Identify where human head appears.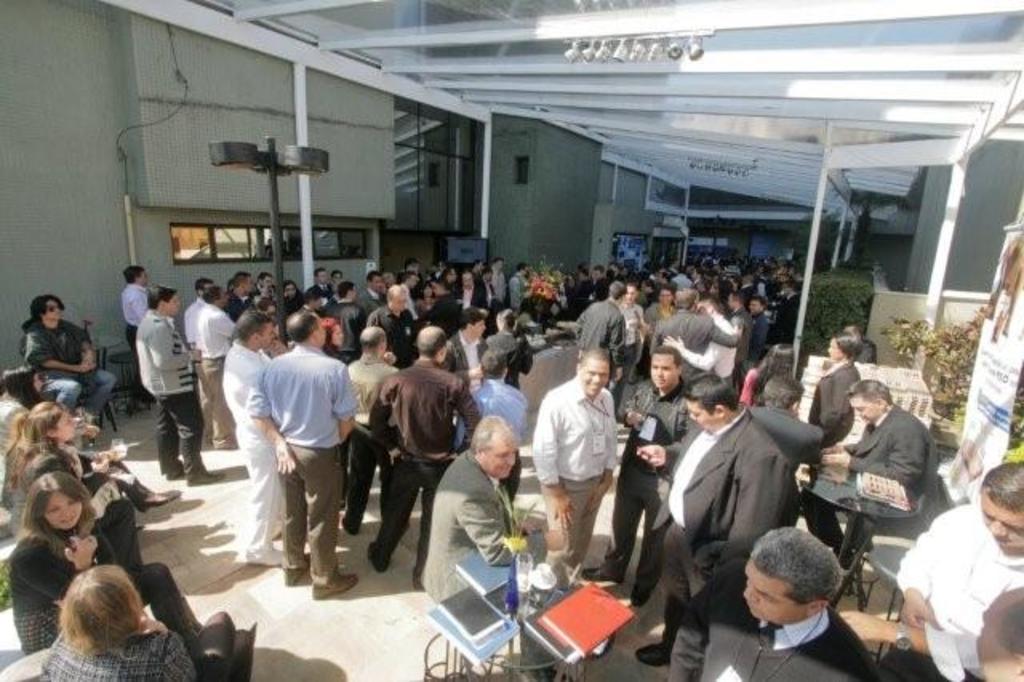
Appears at (648, 351, 682, 392).
